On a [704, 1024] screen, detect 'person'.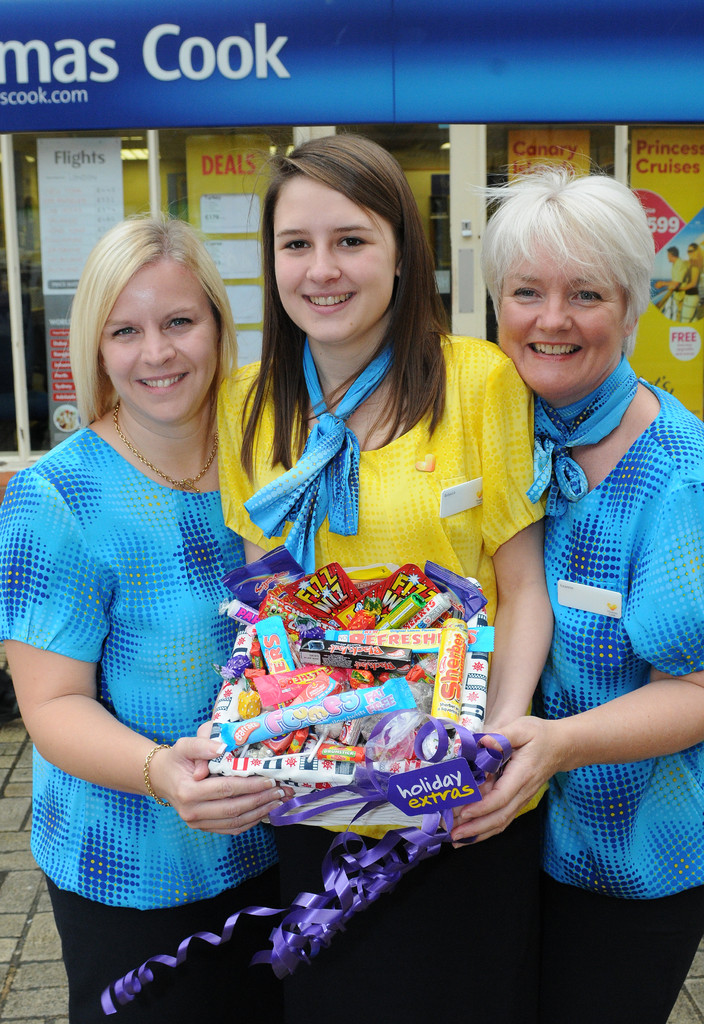
crop(473, 127, 687, 980).
